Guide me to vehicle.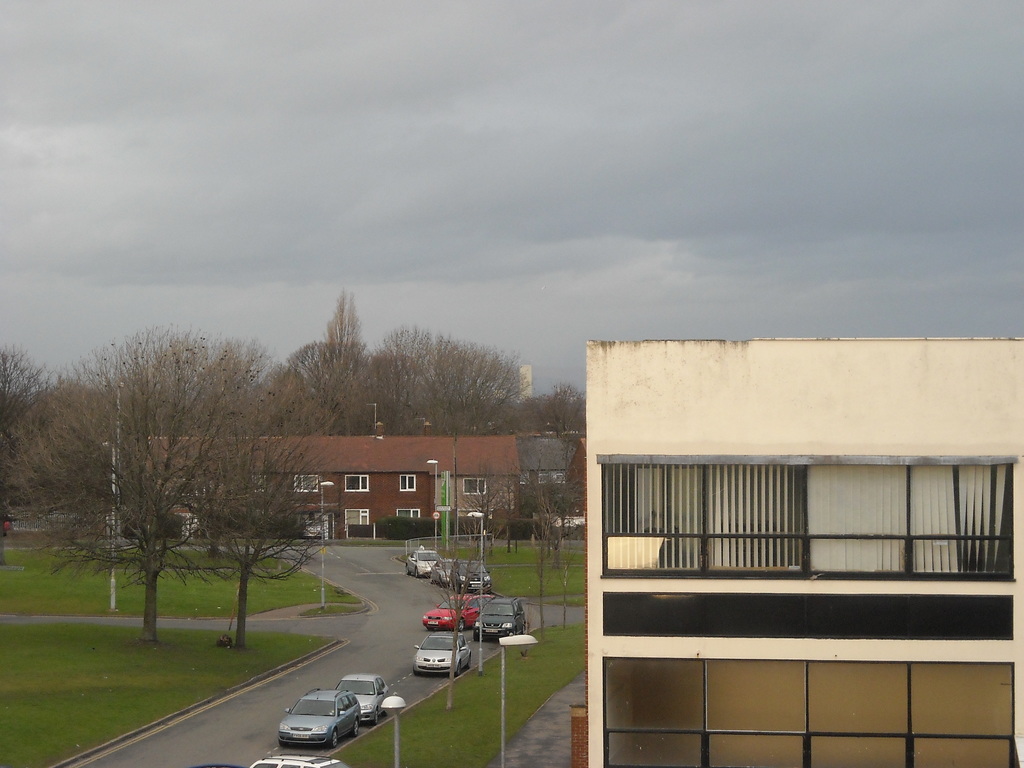
Guidance: [337,671,390,726].
